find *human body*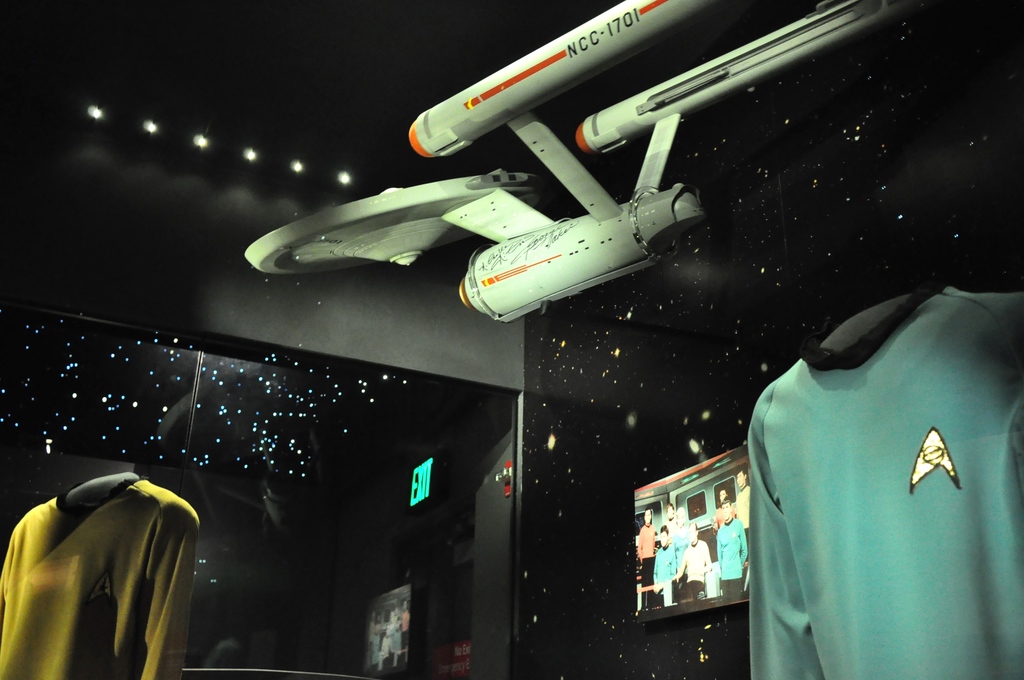
635 510 655 608
